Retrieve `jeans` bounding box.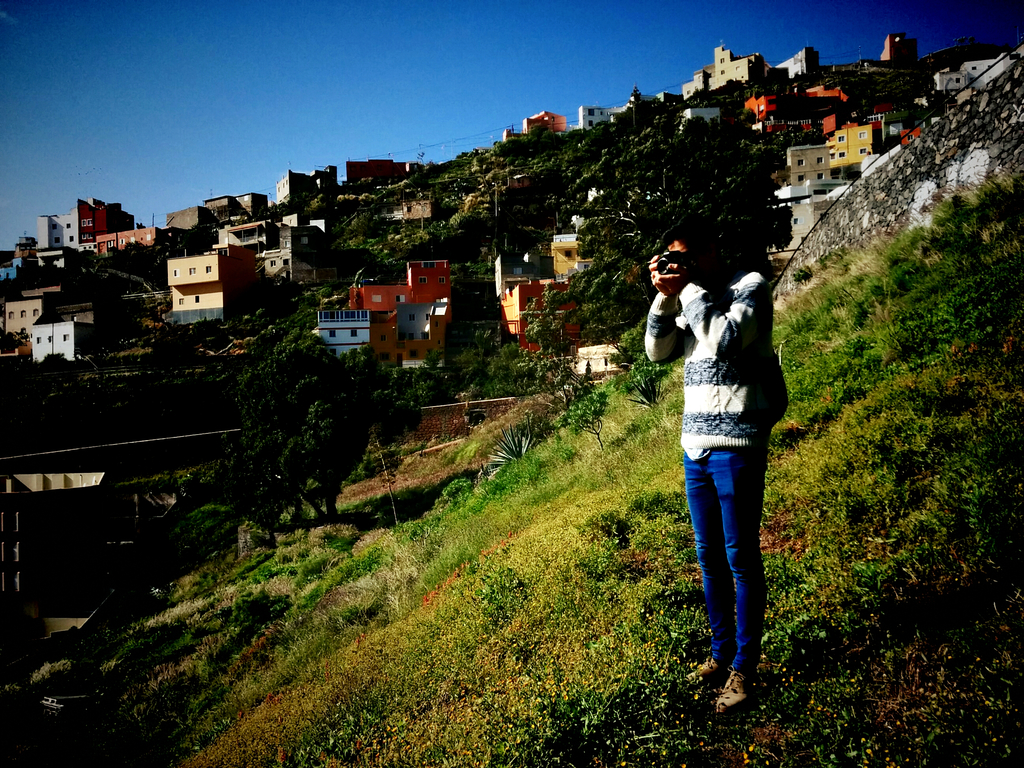
Bounding box: (685,446,769,675).
